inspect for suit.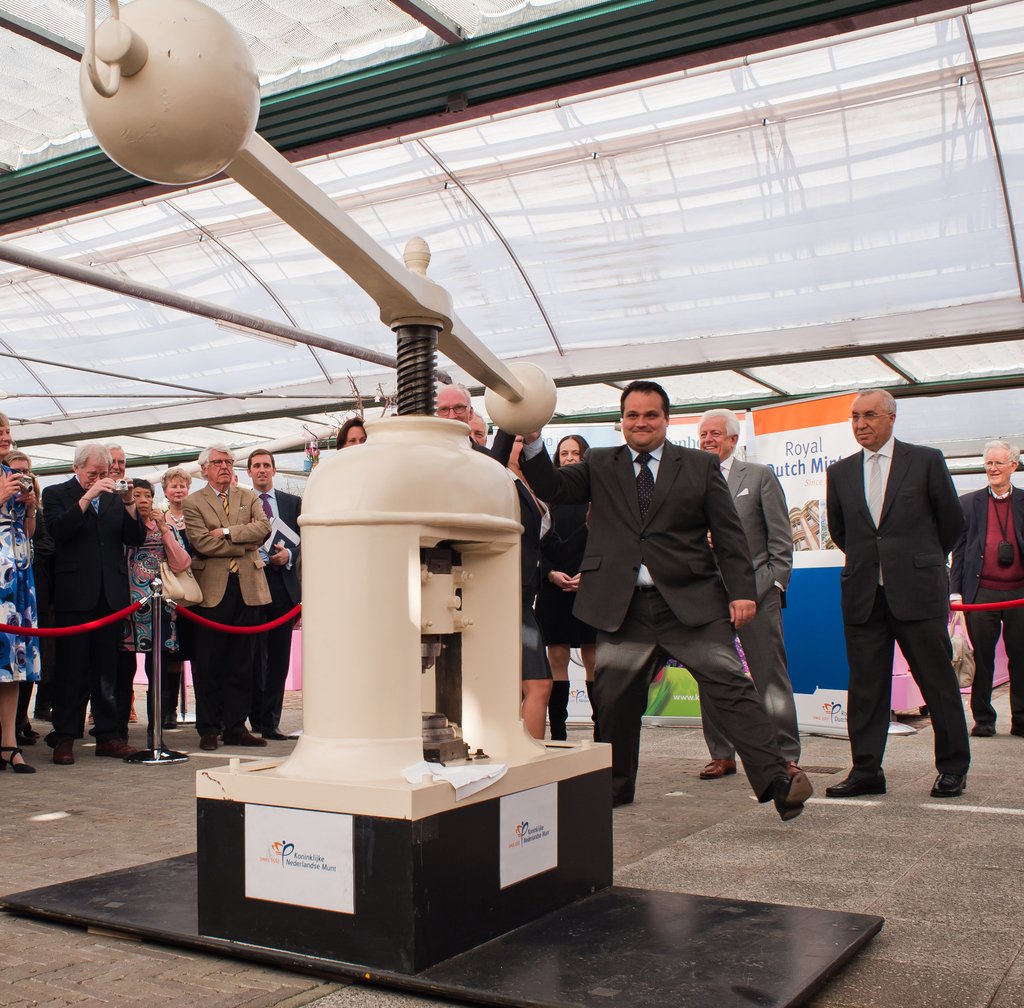
Inspection: {"x1": 180, "y1": 476, "x2": 271, "y2": 738}.
